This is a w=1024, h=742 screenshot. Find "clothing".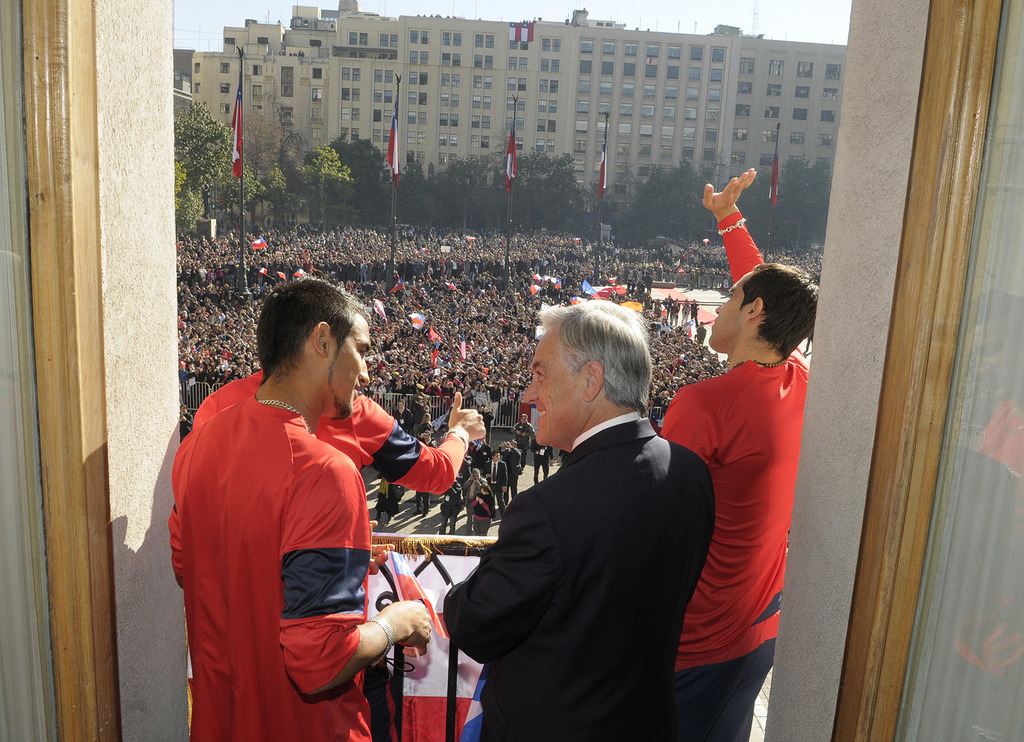
Bounding box: {"x1": 528, "y1": 435, "x2": 554, "y2": 481}.
